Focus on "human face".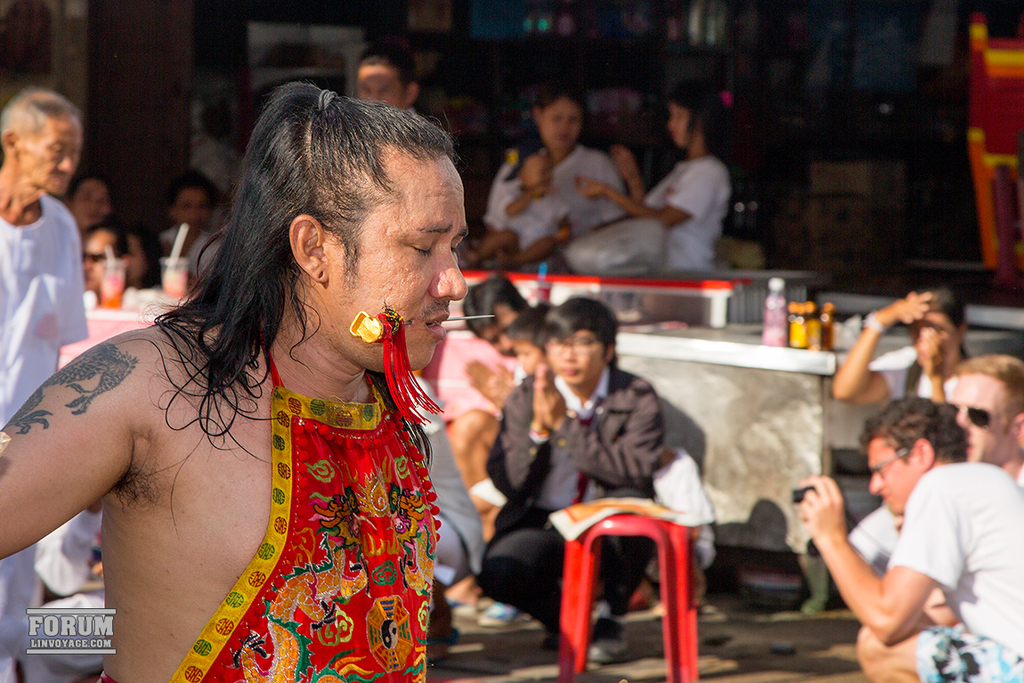
Focused at 540, 102, 579, 154.
